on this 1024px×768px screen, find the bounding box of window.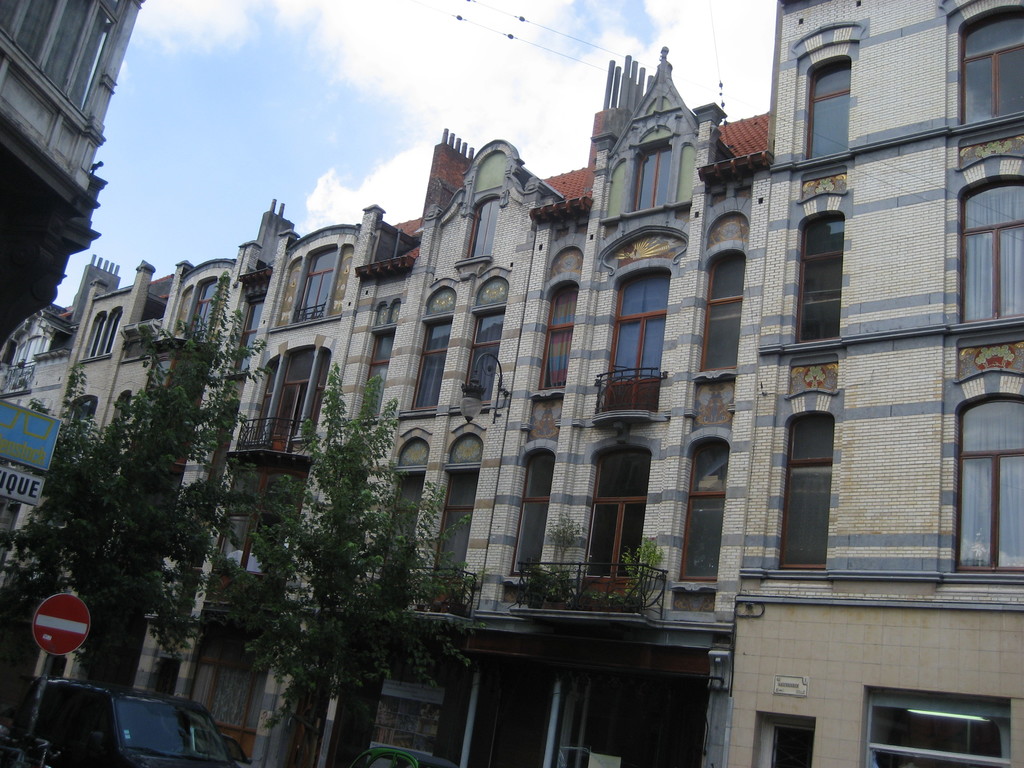
Bounding box: x1=783 y1=413 x2=831 y2=562.
